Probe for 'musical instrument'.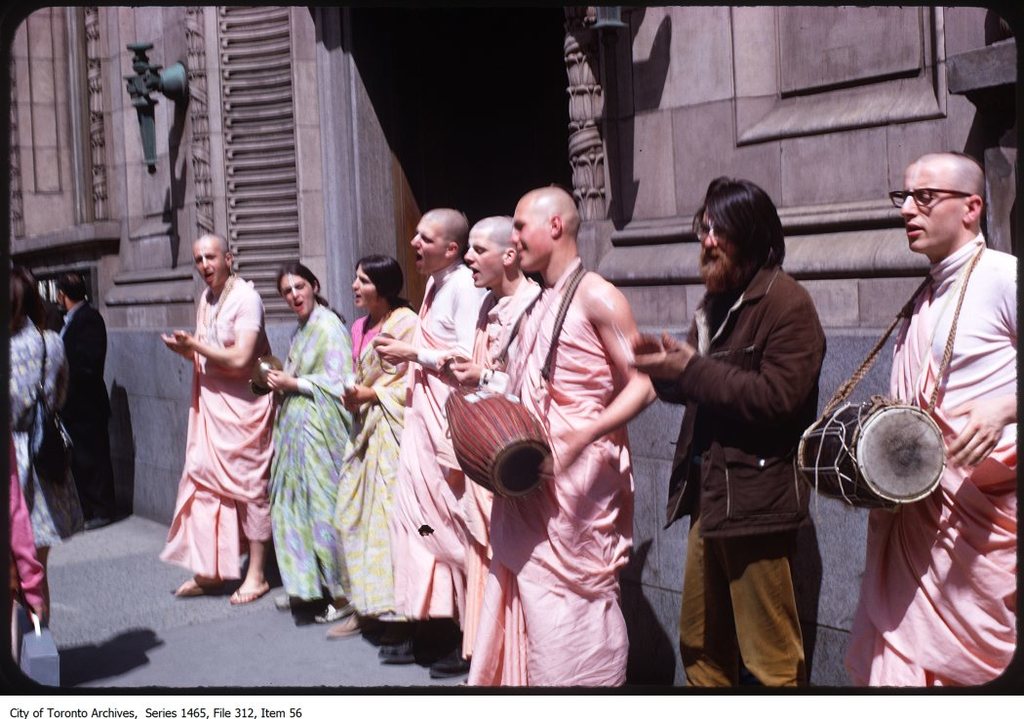
Probe result: {"left": 623, "top": 330, "right": 659, "bottom": 363}.
